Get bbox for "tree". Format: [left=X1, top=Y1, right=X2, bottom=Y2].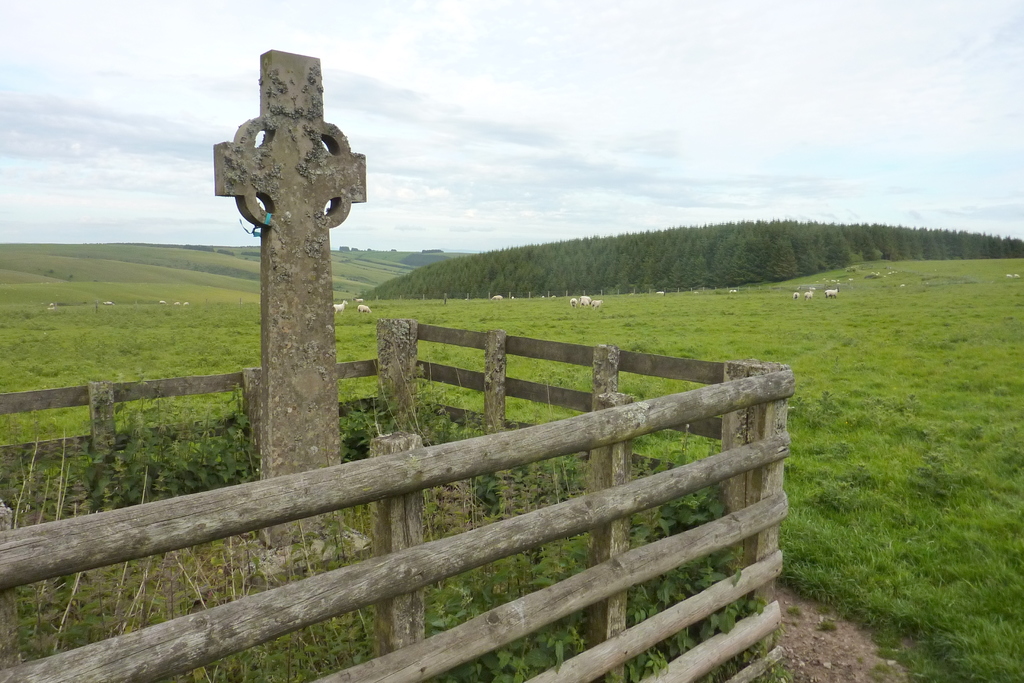
[left=763, top=233, right=800, bottom=282].
